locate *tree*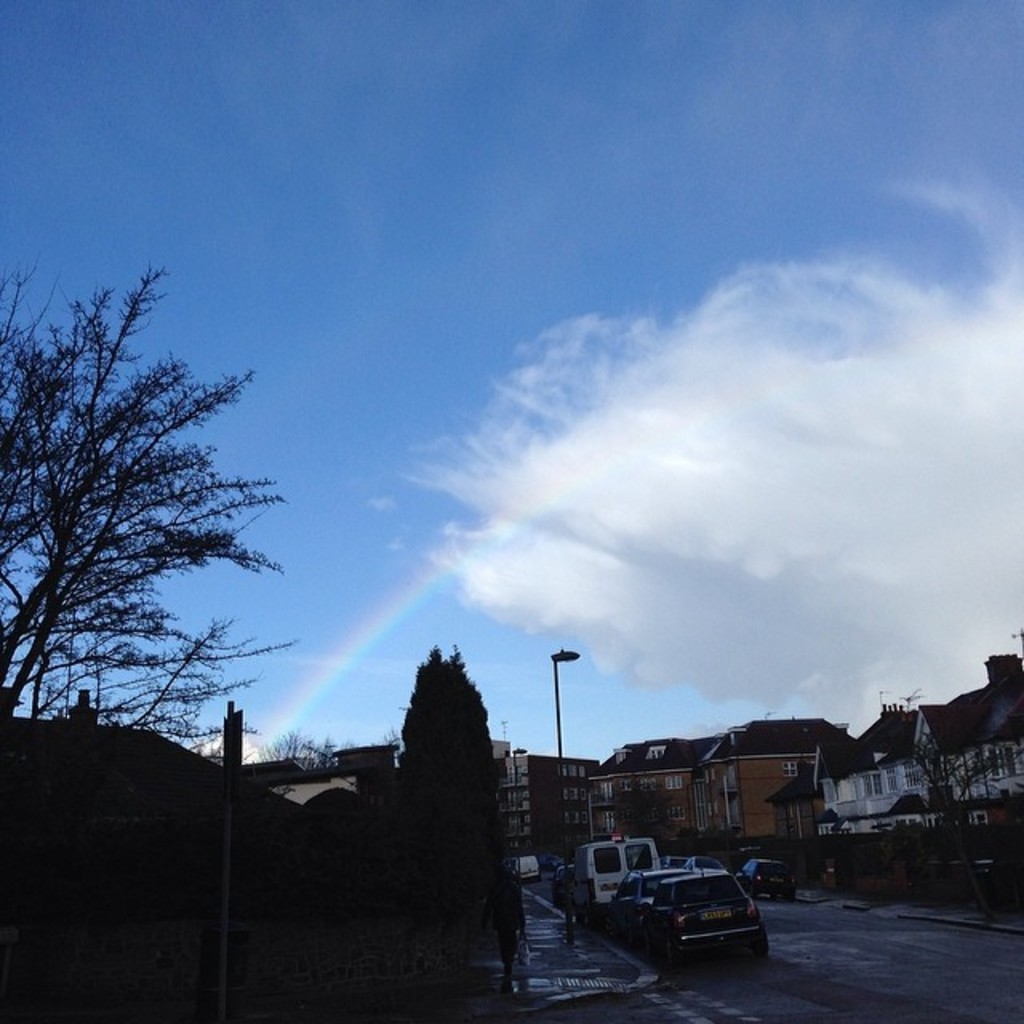
select_region(30, 237, 298, 838)
